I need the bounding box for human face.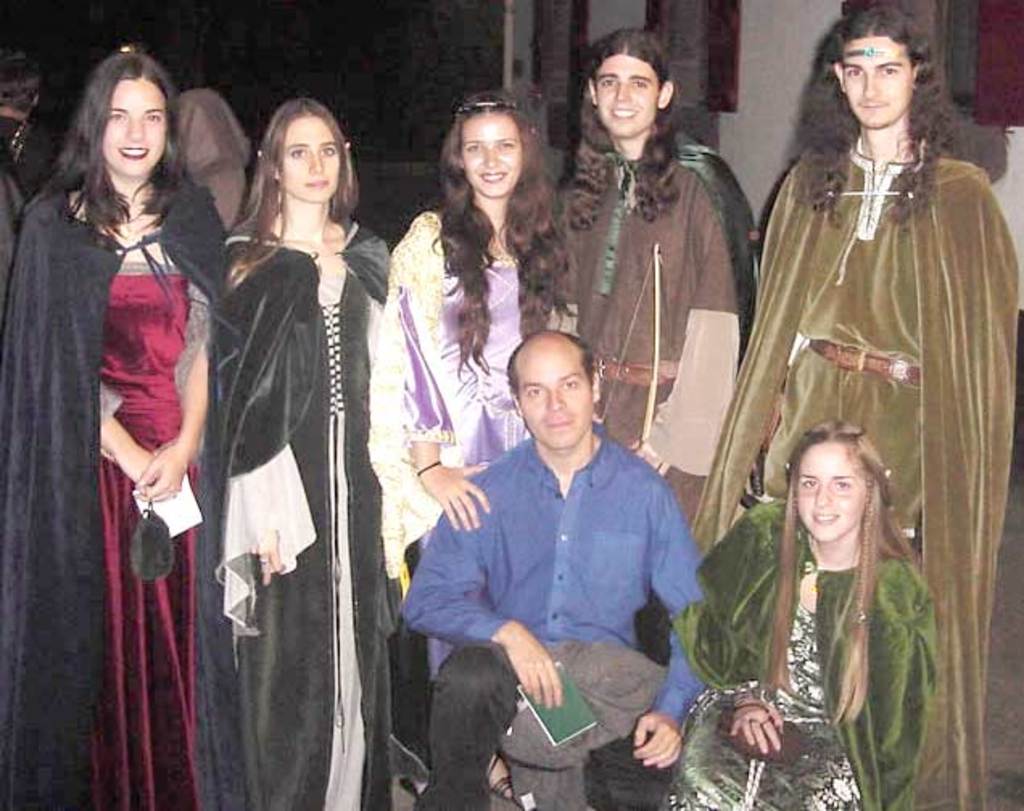
Here it is: x1=106 y1=79 x2=171 y2=172.
